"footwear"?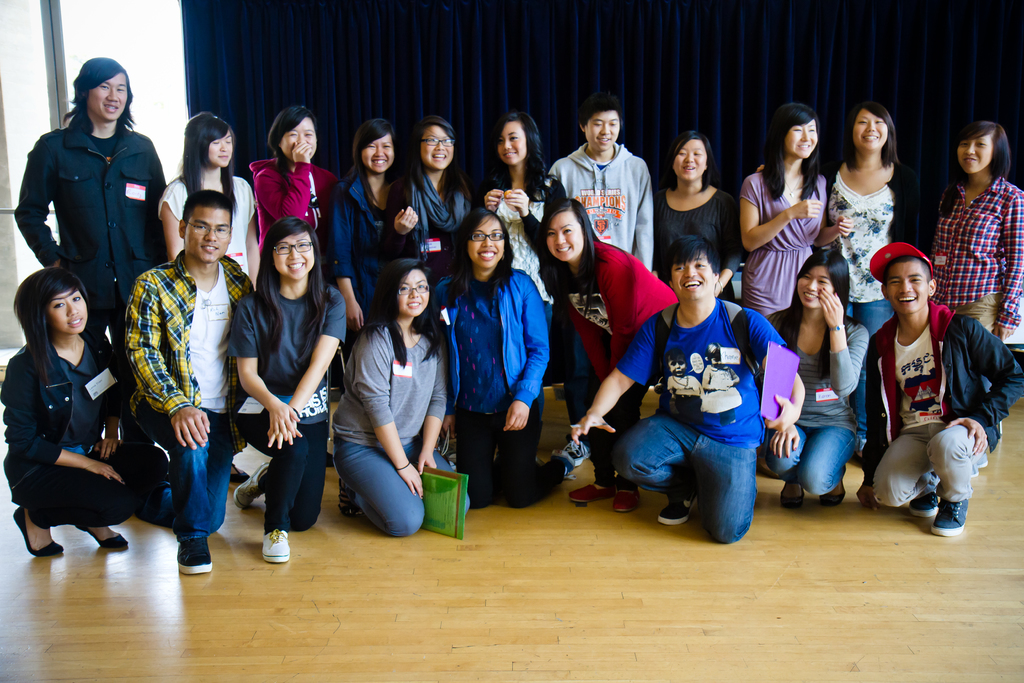
[816, 473, 845, 508]
